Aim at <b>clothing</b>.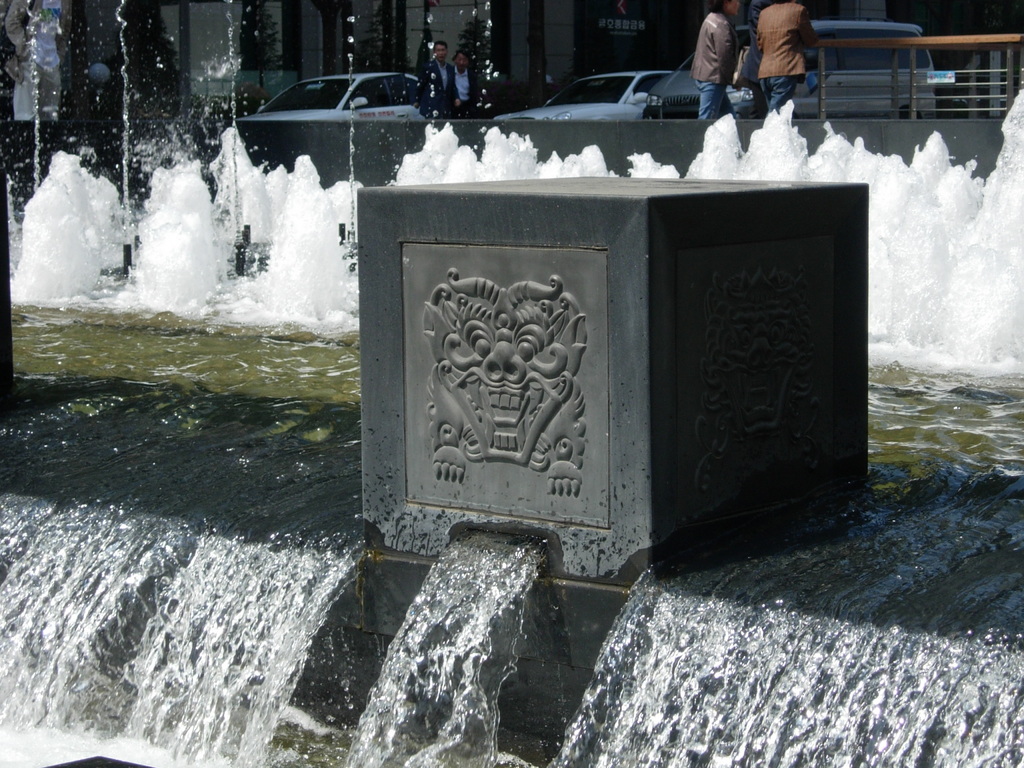
Aimed at (left=451, top=60, right=485, bottom=108).
